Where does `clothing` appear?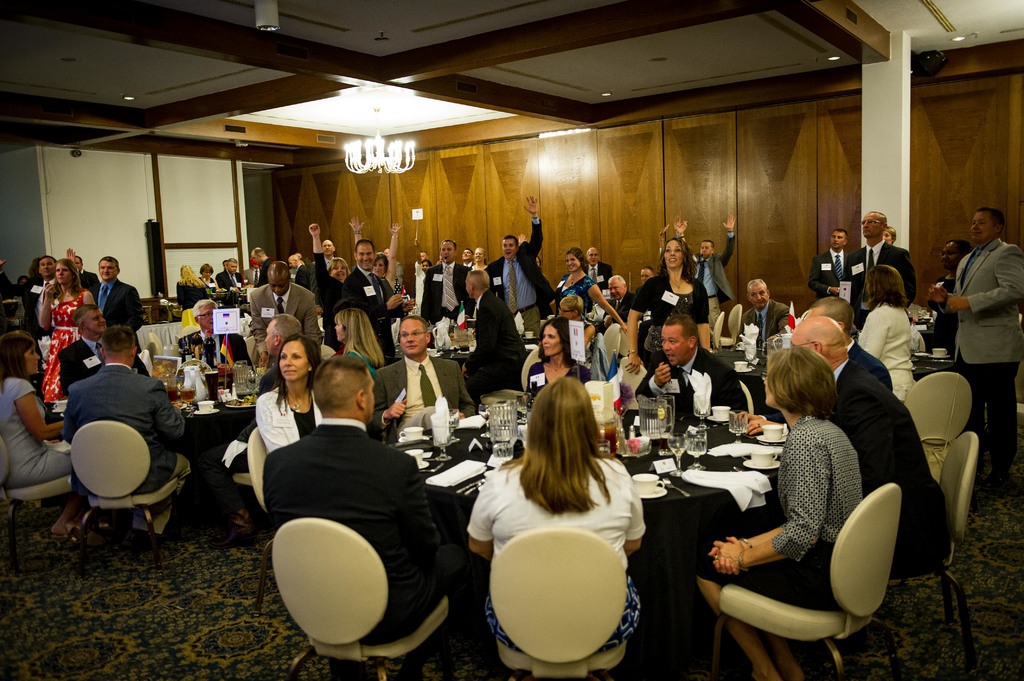
Appears at select_region(200, 272, 220, 291).
